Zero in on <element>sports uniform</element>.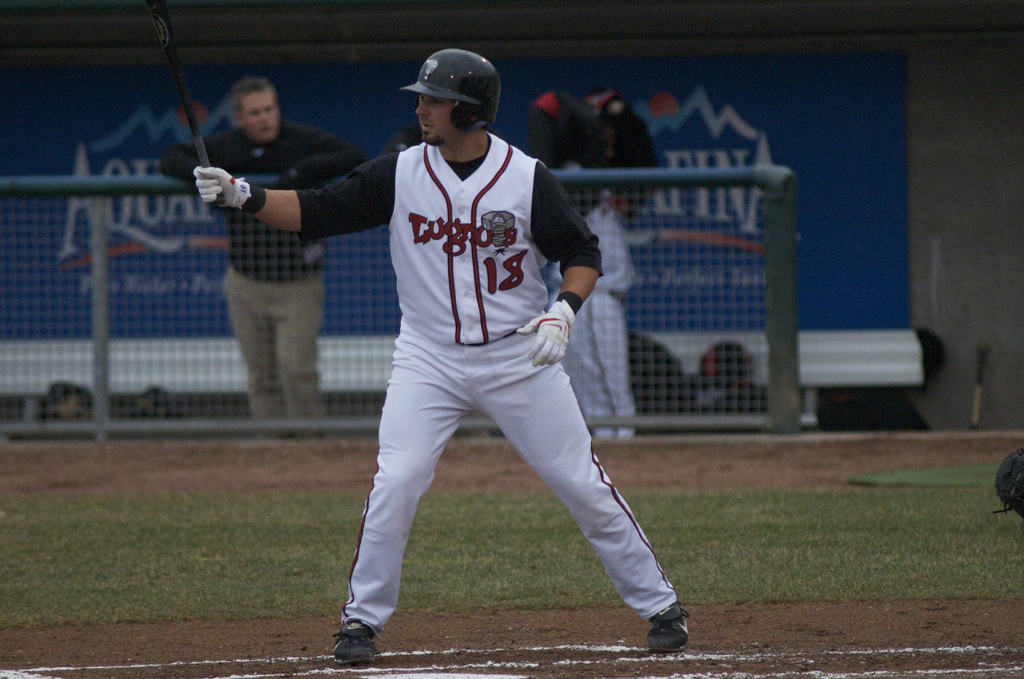
Zeroed in: region(544, 199, 645, 439).
